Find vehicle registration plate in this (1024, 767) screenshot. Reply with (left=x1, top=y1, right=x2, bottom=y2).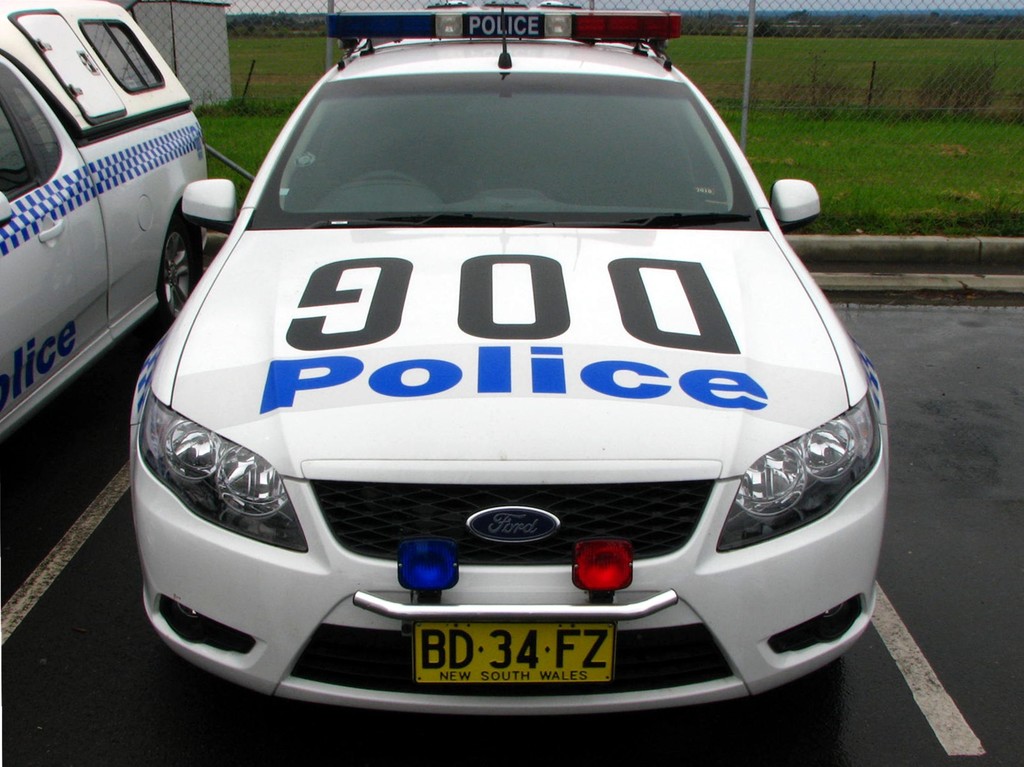
(left=388, top=612, right=637, bottom=696).
